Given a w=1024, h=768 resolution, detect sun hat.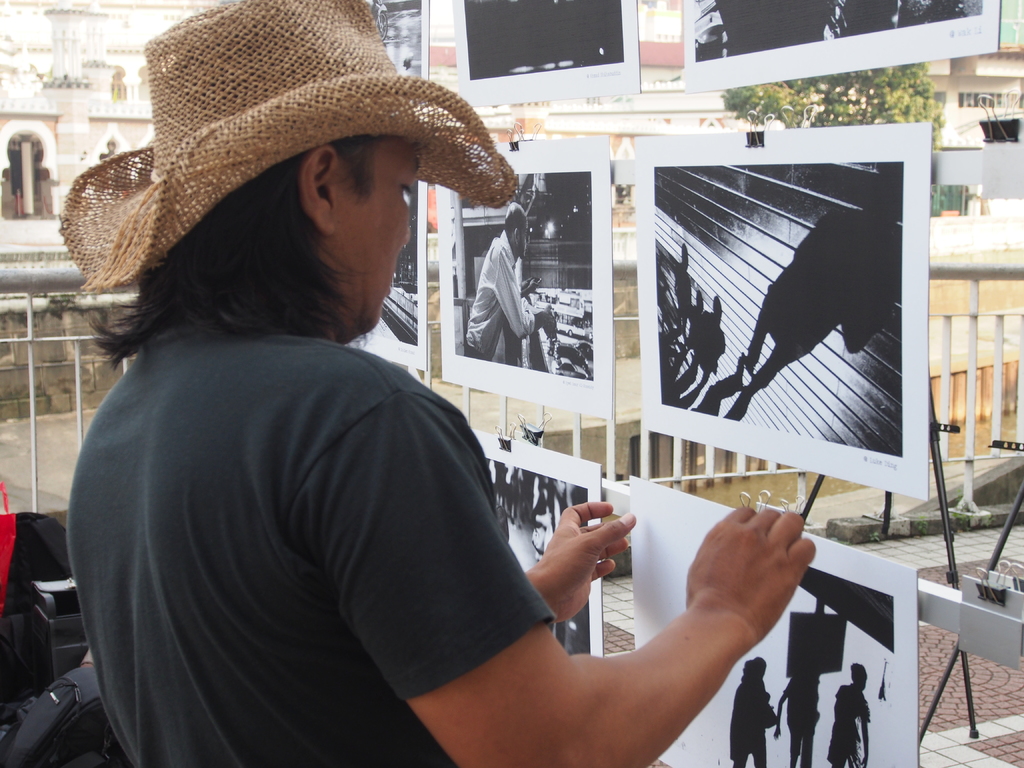
bbox=(49, 0, 524, 296).
